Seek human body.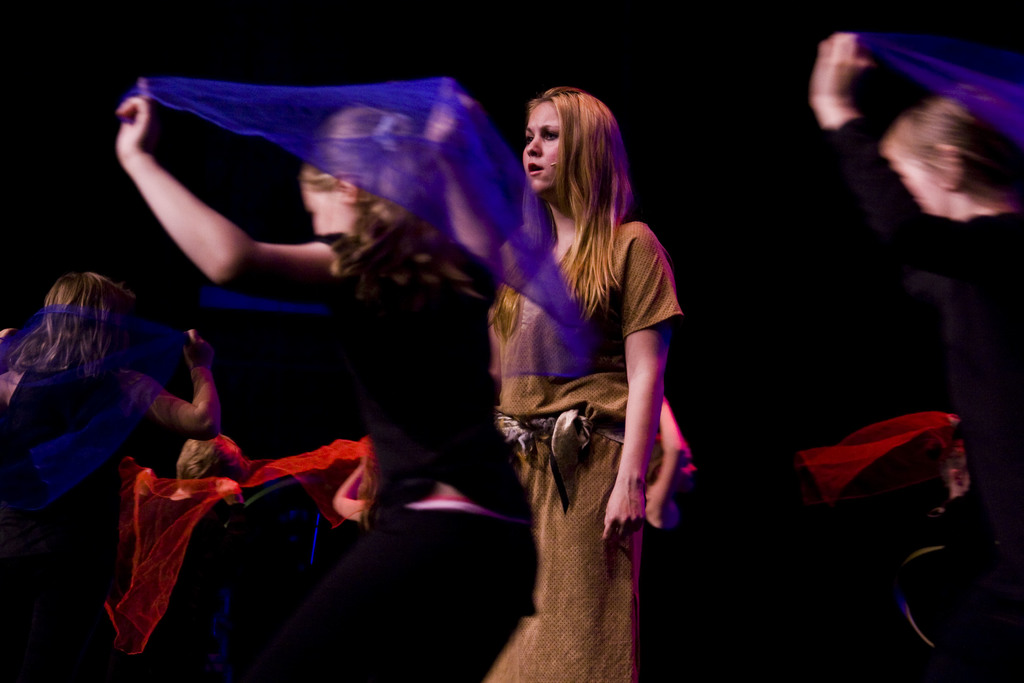
(x1=0, y1=328, x2=233, y2=682).
